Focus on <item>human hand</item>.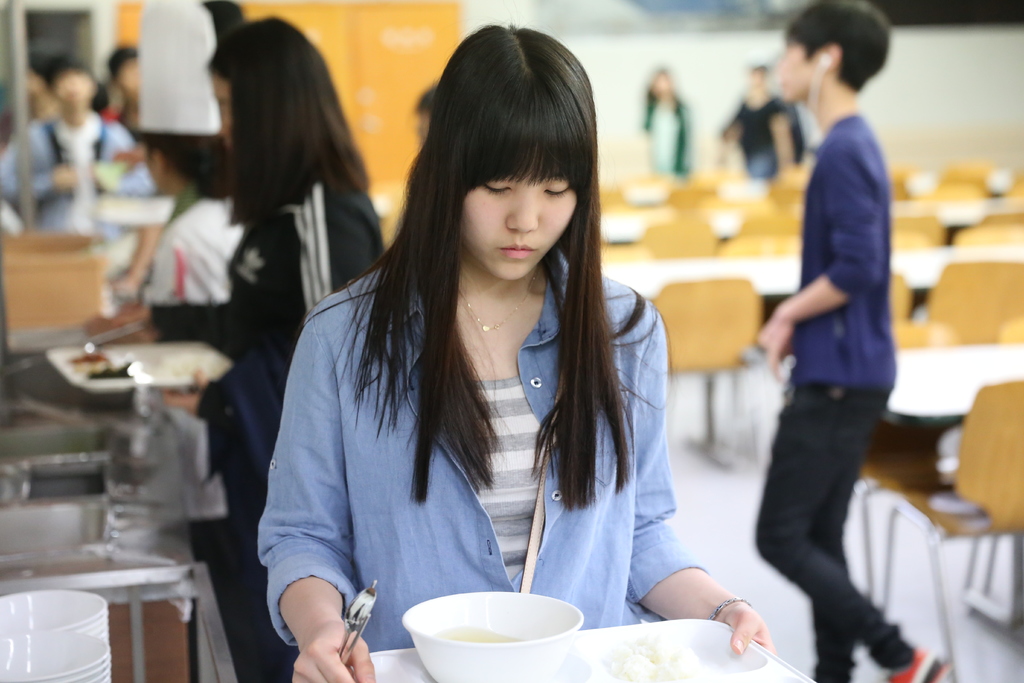
Focused at 289 620 376 682.
